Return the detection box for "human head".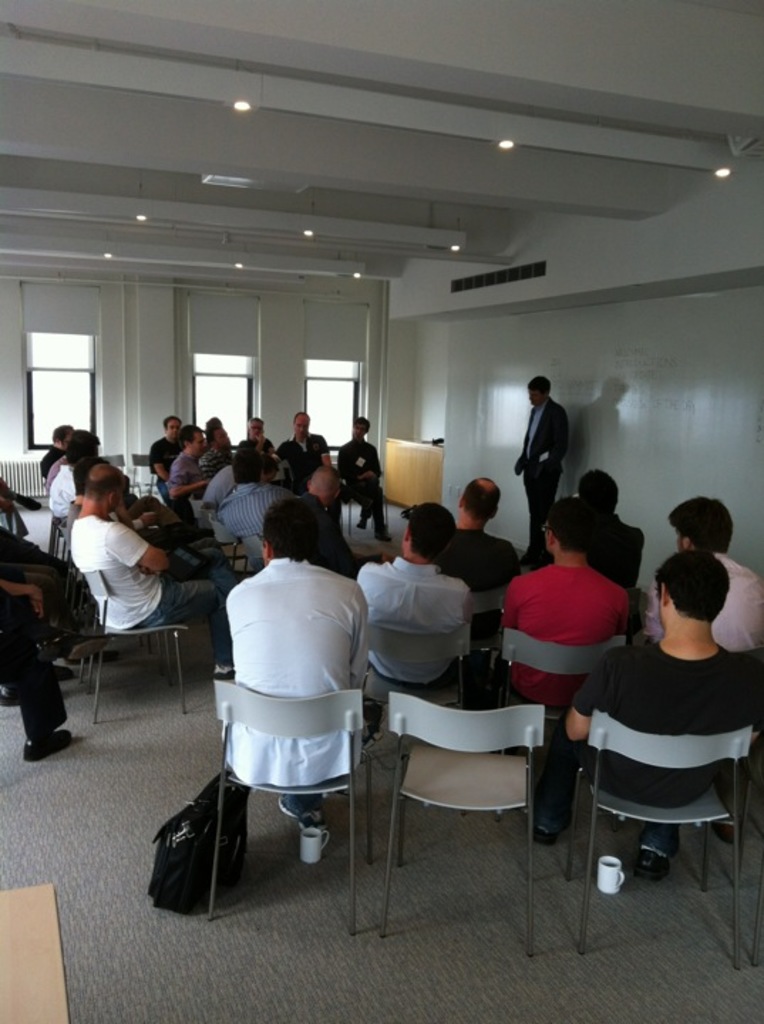
(left=90, top=462, right=124, bottom=511).
